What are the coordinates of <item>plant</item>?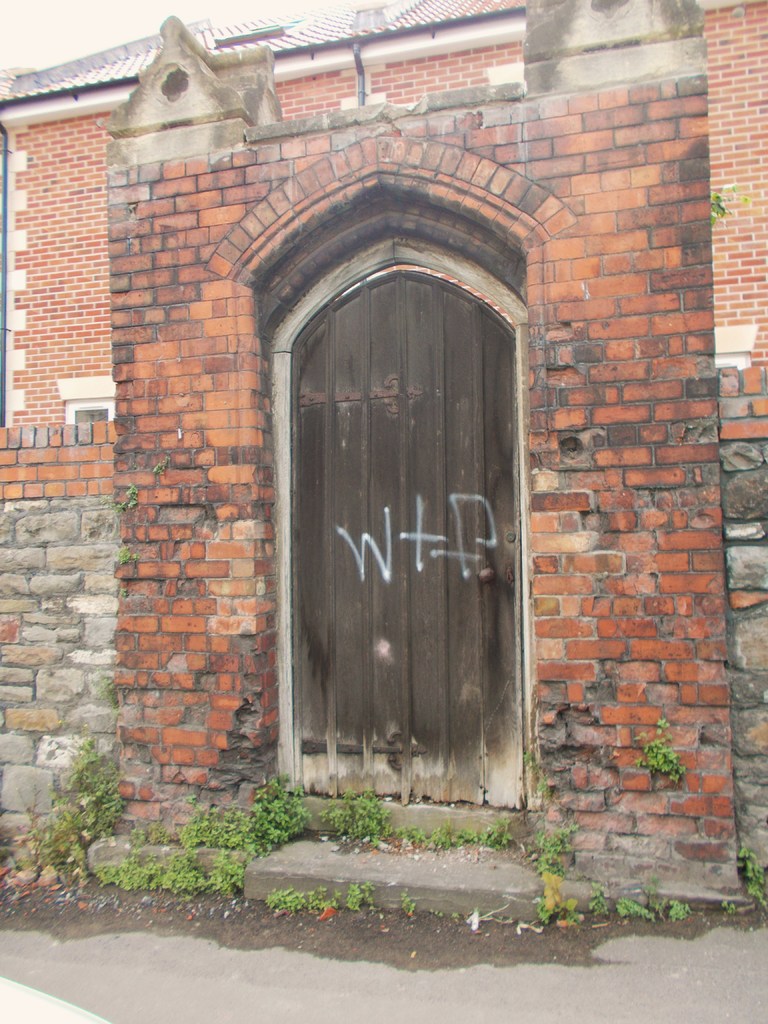
[left=116, top=483, right=139, bottom=511].
